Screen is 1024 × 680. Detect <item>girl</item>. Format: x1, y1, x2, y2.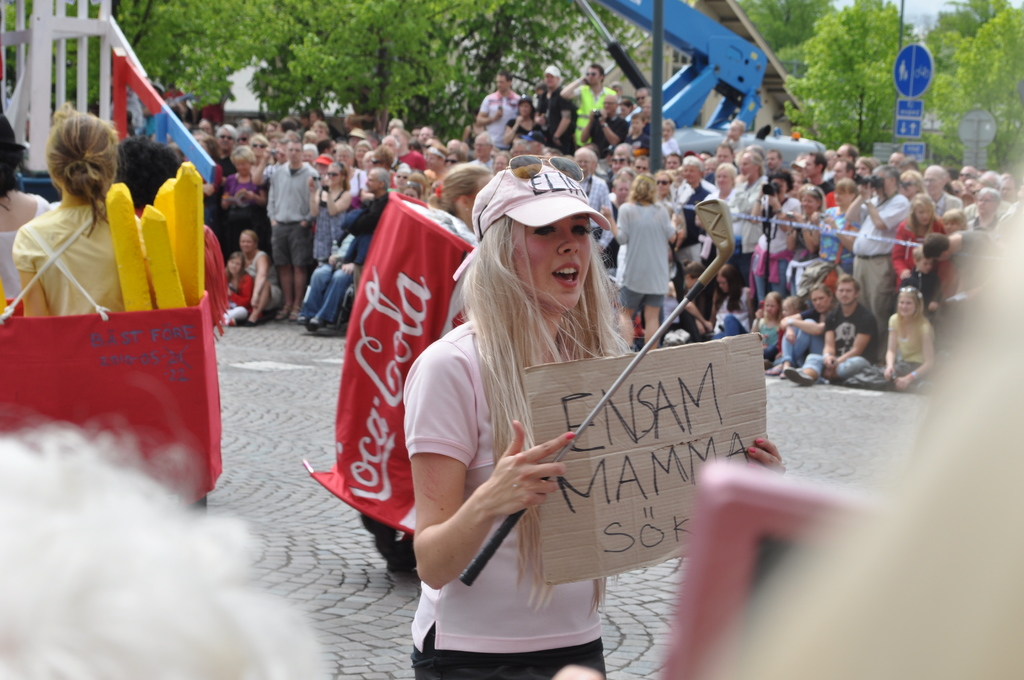
215, 256, 255, 319.
